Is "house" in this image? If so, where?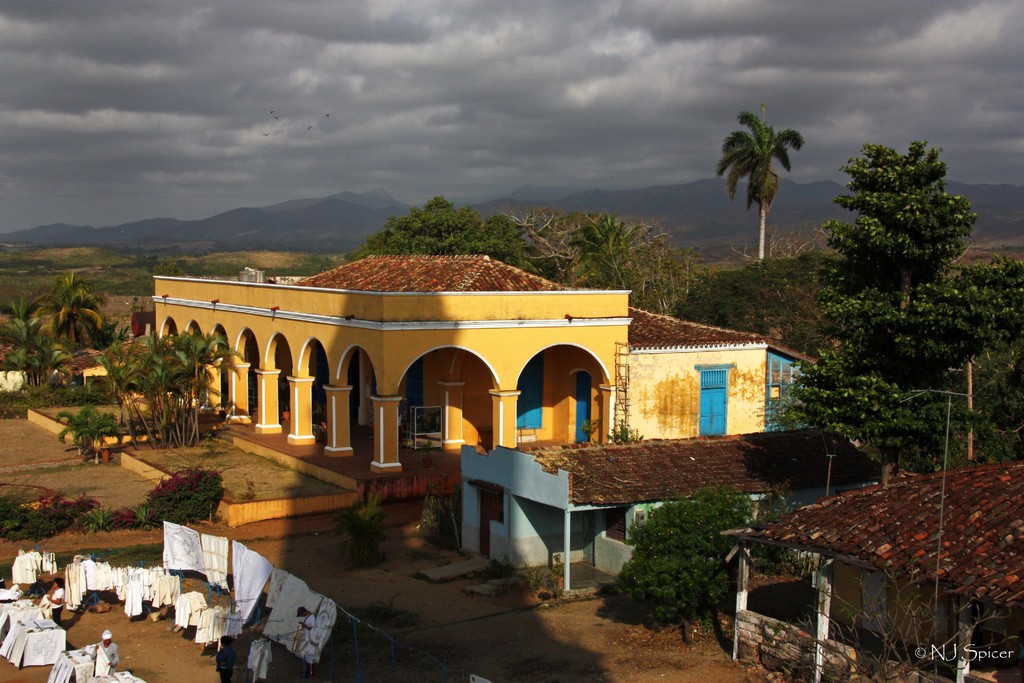
Yes, at pyautogui.locateOnScreen(153, 251, 826, 483).
